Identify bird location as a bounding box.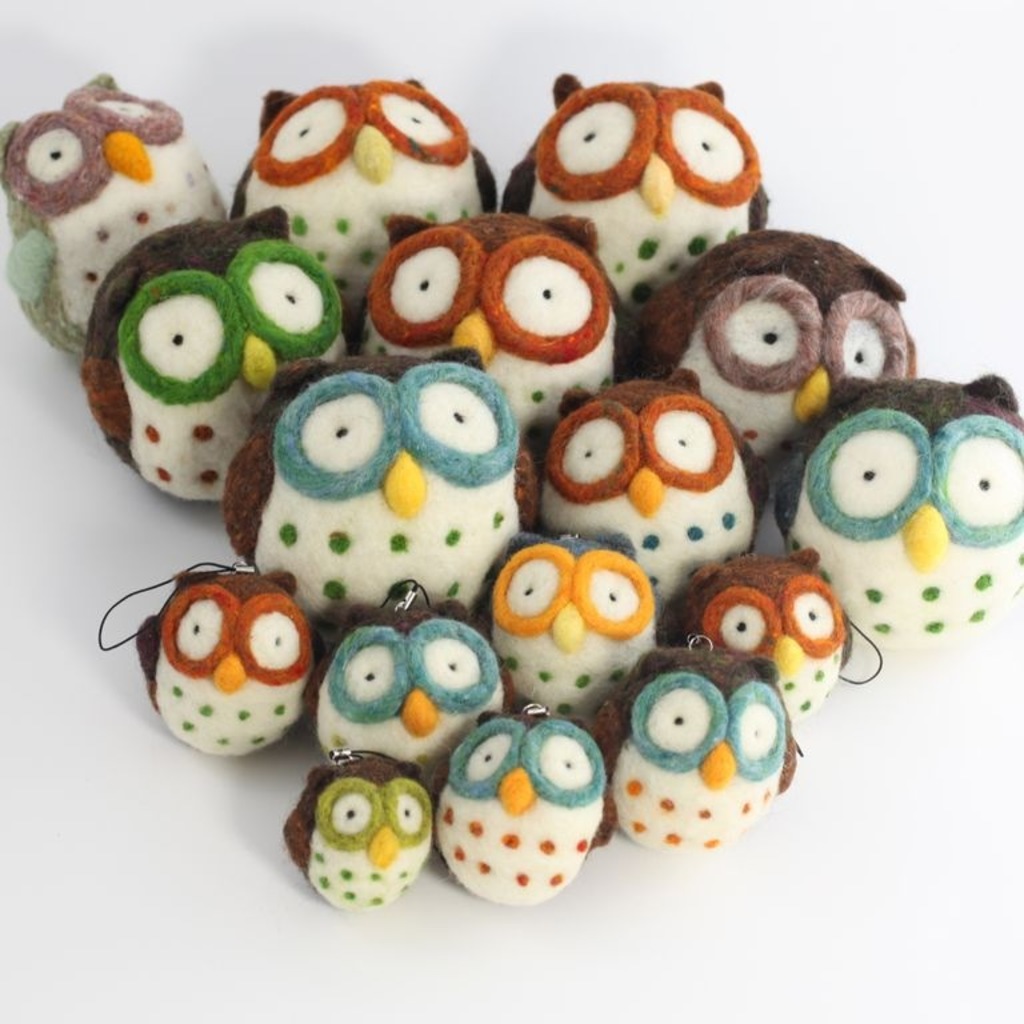
BBox(516, 372, 772, 617).
